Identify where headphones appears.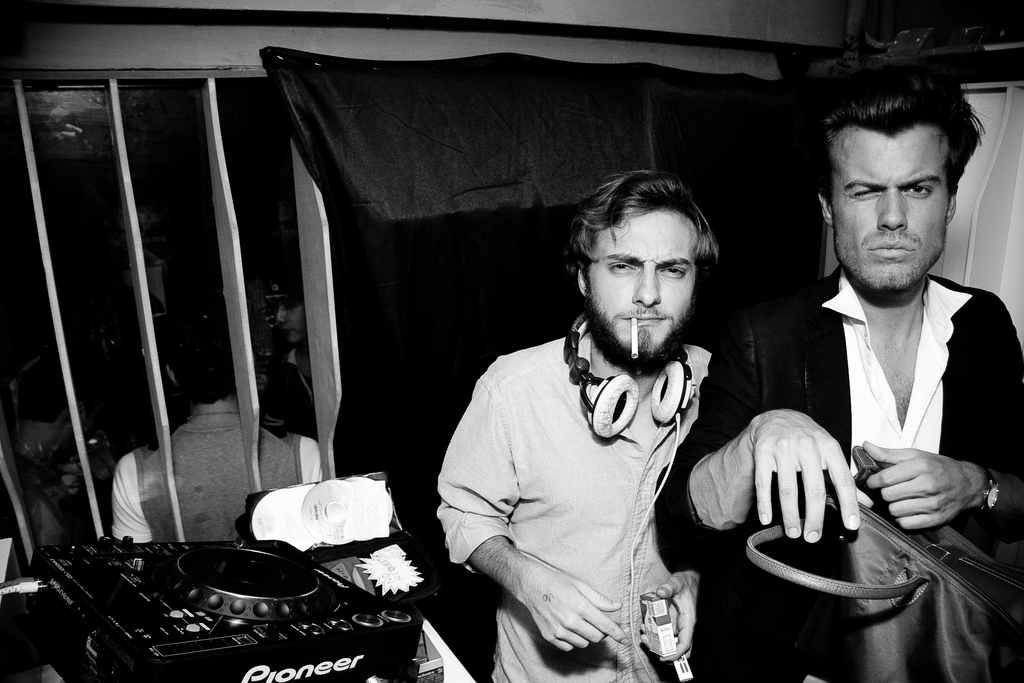
Appears at box=[559, 309, 698, 440].
